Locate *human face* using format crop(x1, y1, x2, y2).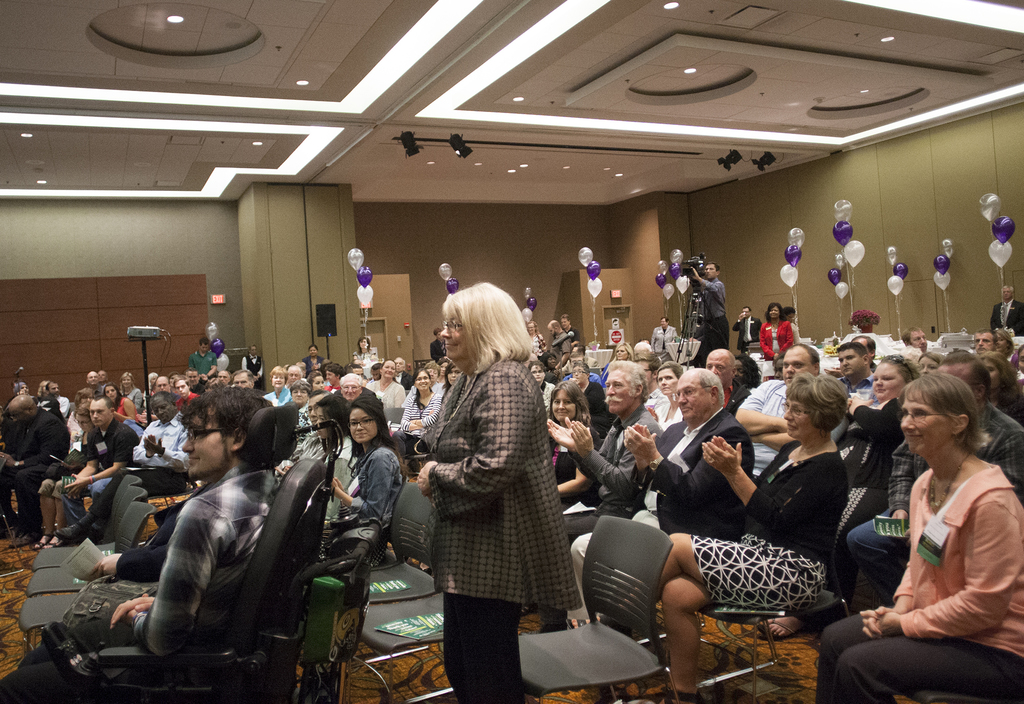
crop(894, 399, 953, 454).
